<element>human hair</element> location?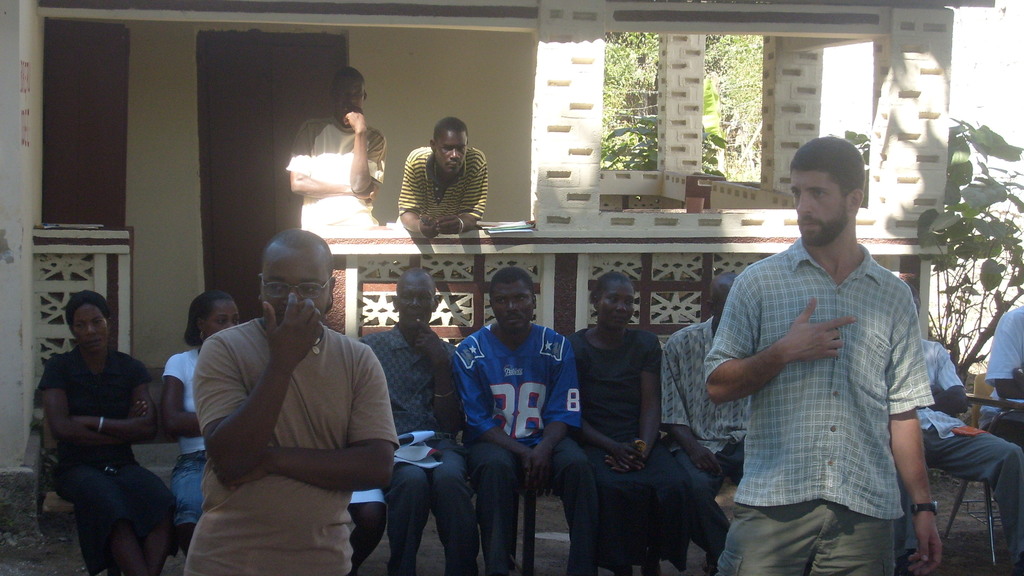
(left=488, top=266, right=537, bottom=313)
